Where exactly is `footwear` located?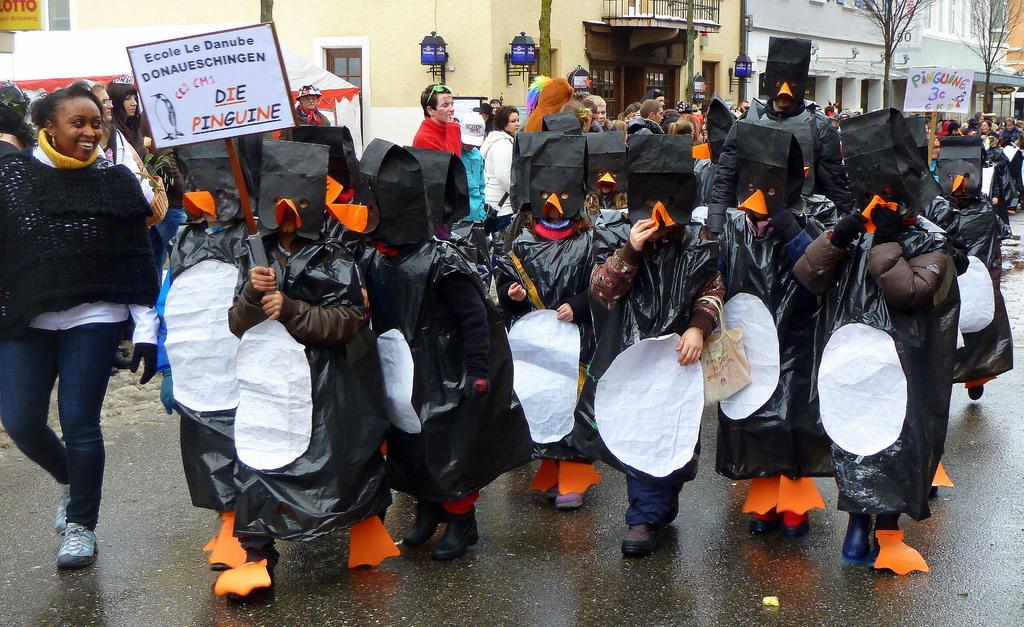
Its bounding box is bbox(968, 384, 986, 402).
